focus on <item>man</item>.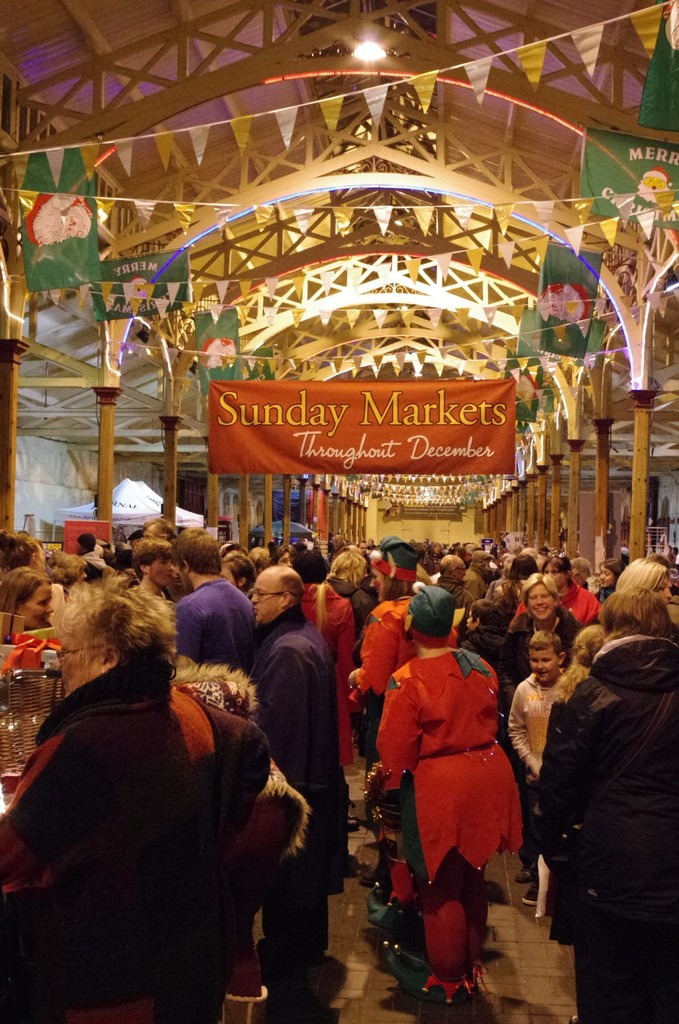
Focused at bbox=[75, 532, 106, 584].
